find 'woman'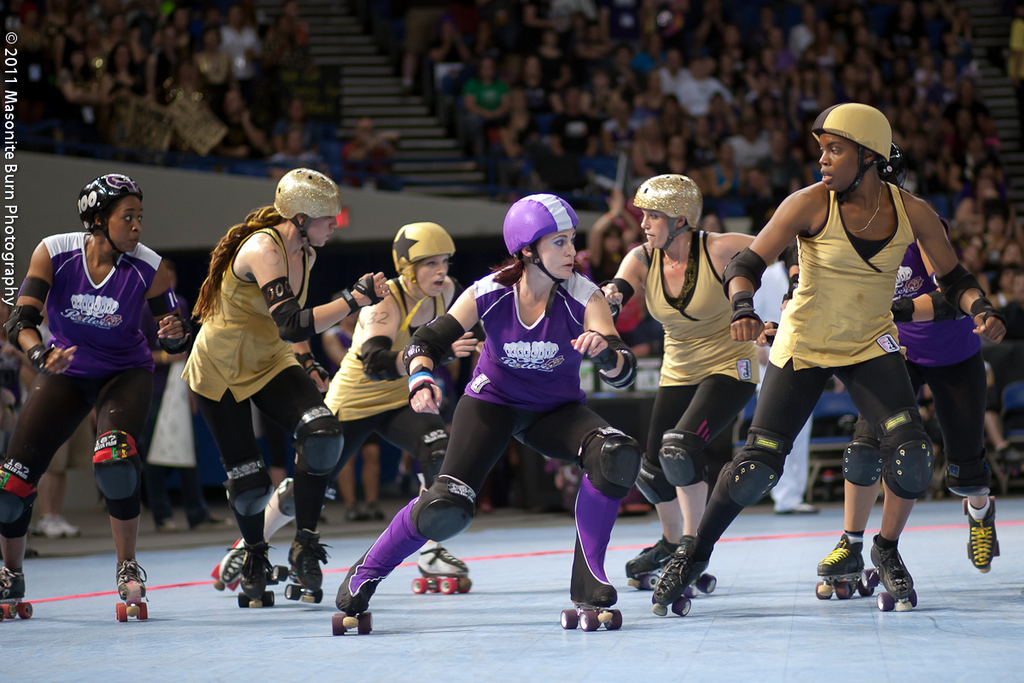
[left=179, top=169, right=346, bottom=594]
